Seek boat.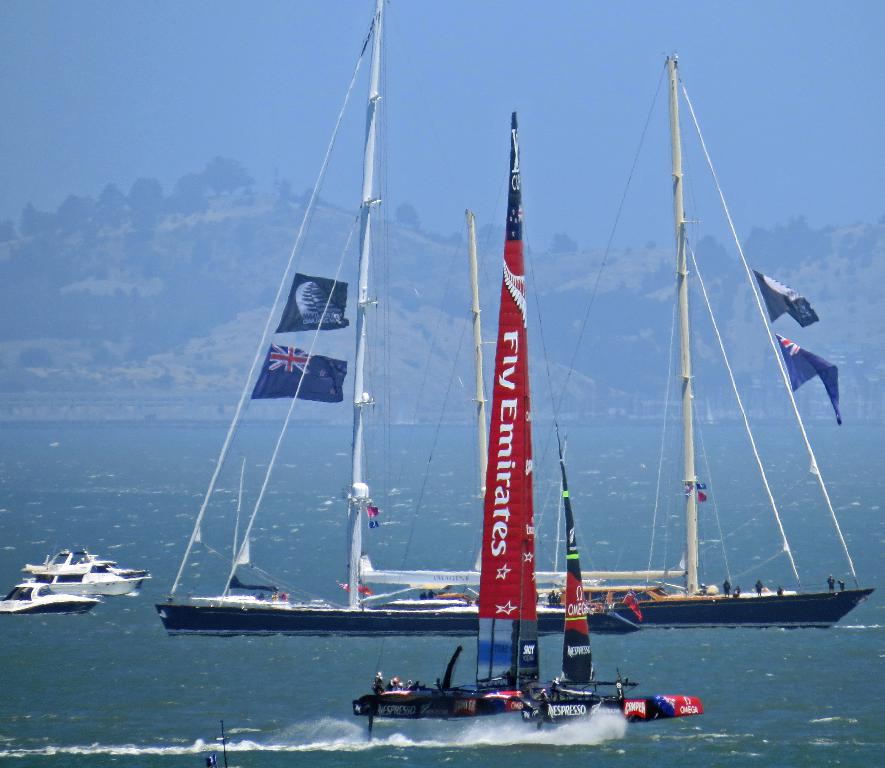
(0,574,101,623).
